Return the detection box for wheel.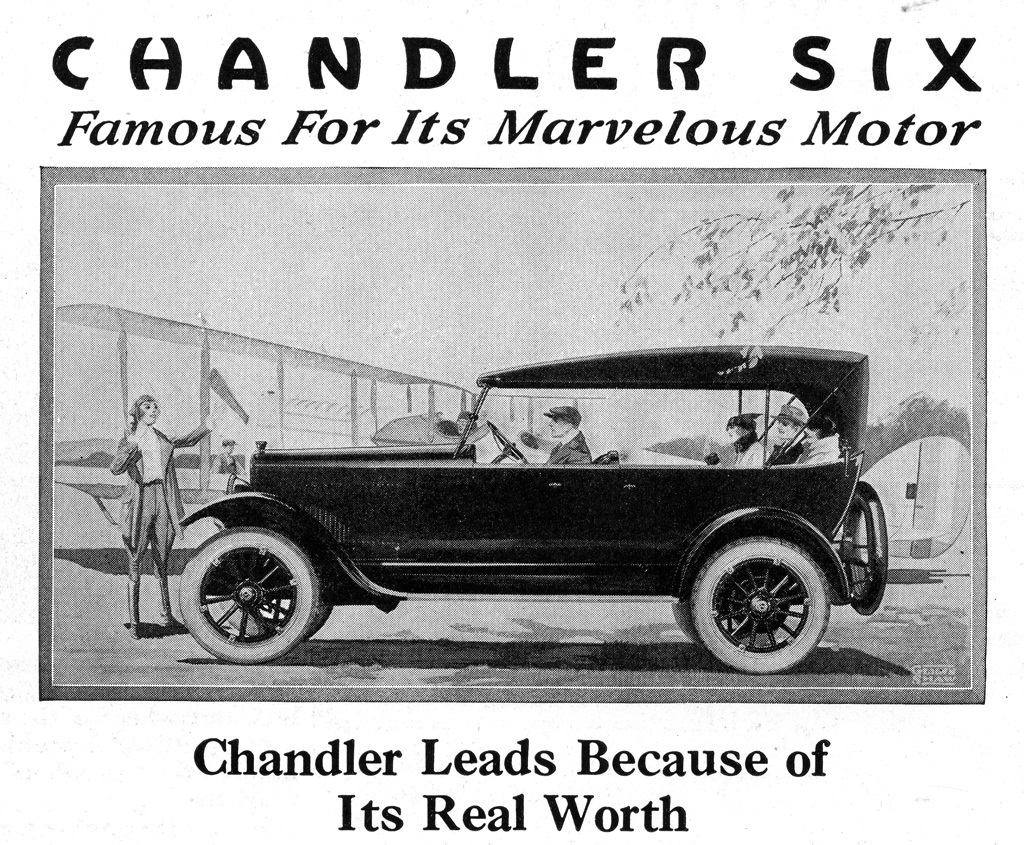
detection(692, 537, 829, 671).
